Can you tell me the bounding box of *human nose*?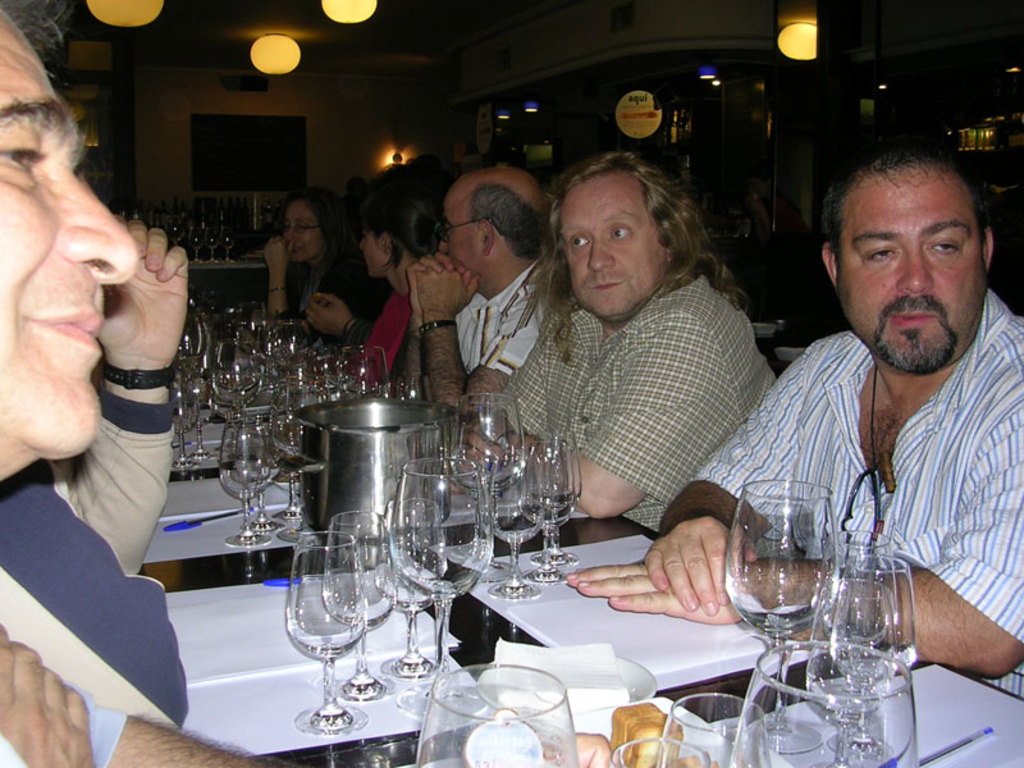
{"x1": 896, "y1": 248, "x2": 931, "y2": 293}.
